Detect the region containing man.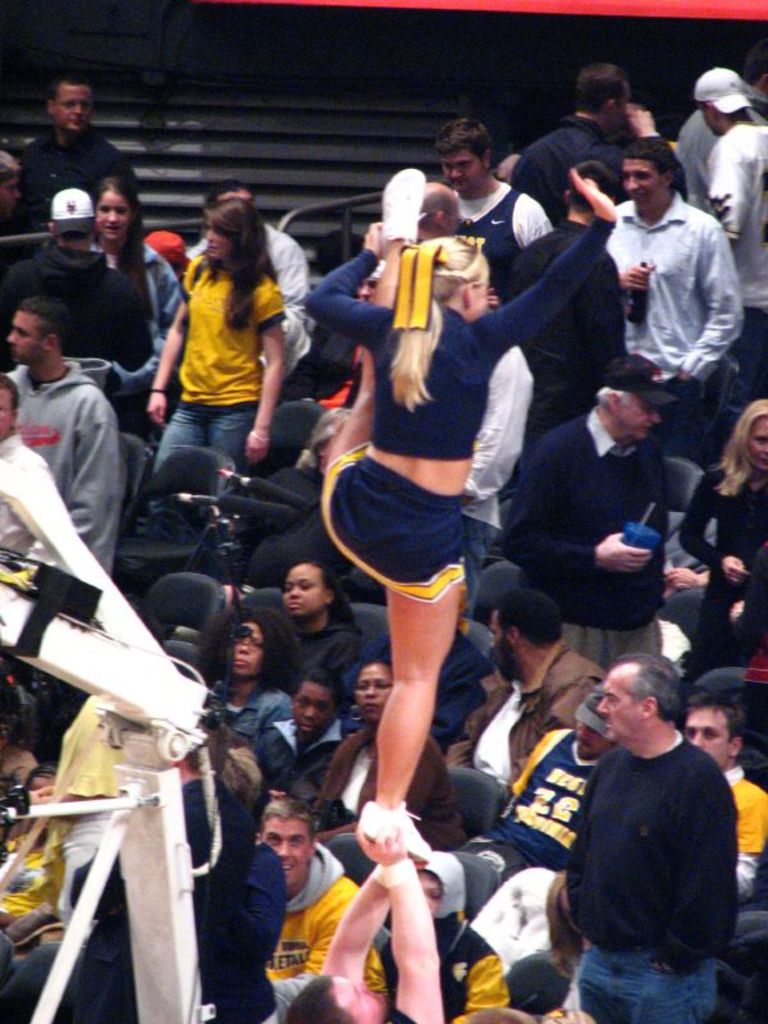
<bbox>22, 78, 143, 229</bbox>.
